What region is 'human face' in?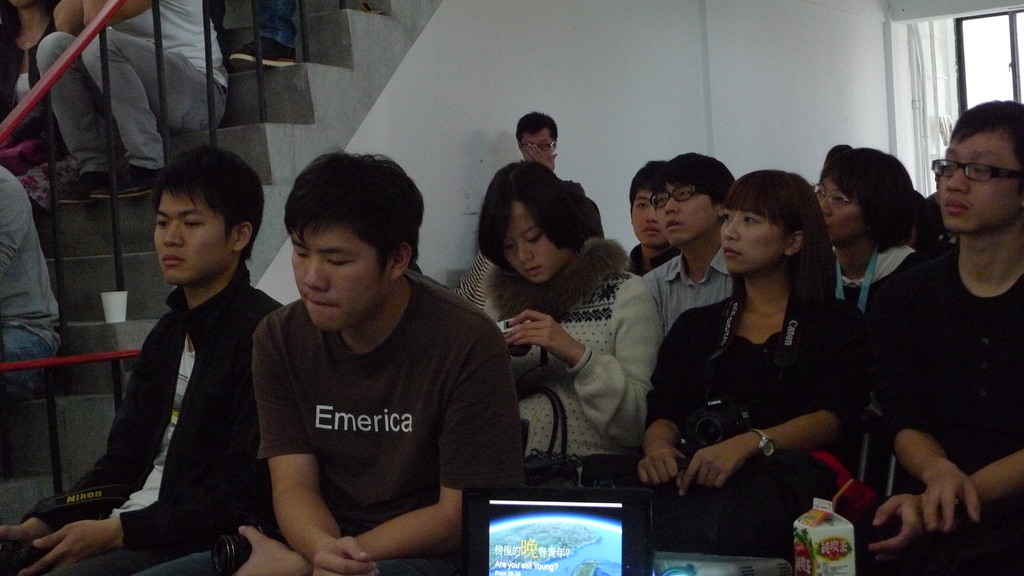
crop(517, 120, 552, 164).
